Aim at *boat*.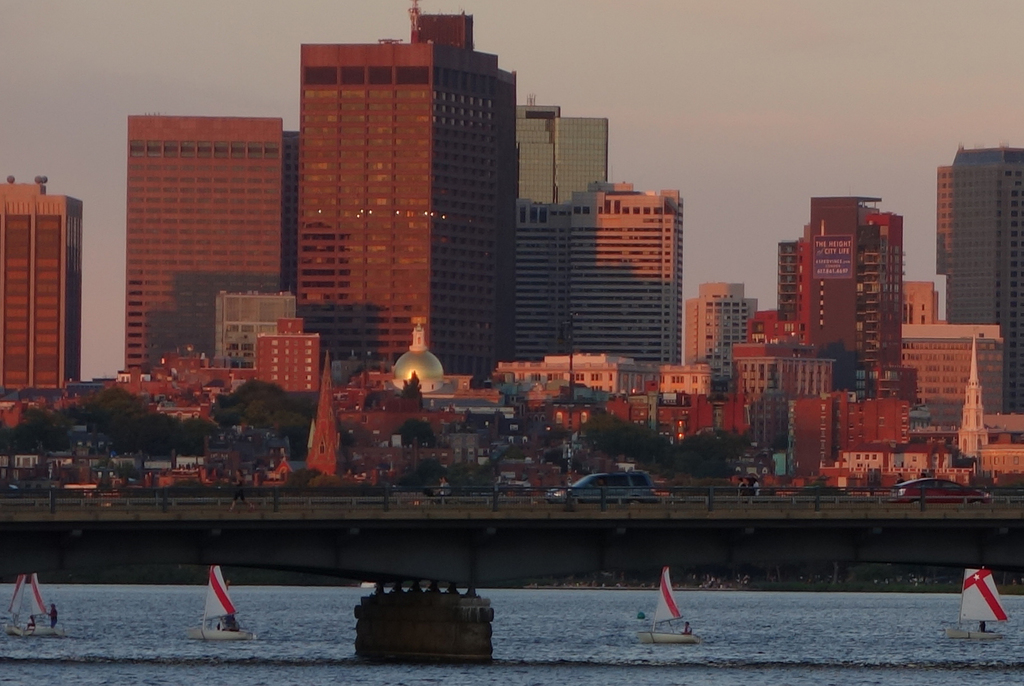
Aimed at [x1=641, y1=573, x2=699, y2=659].
